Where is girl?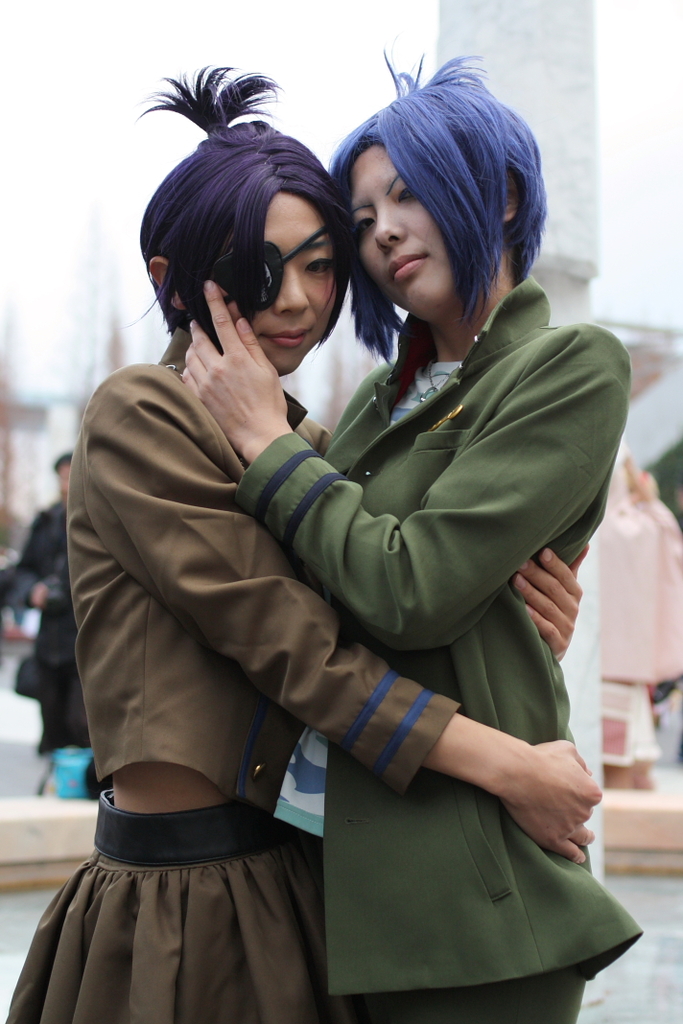
x1=177 y1=54 x2=634 y2=1023.
